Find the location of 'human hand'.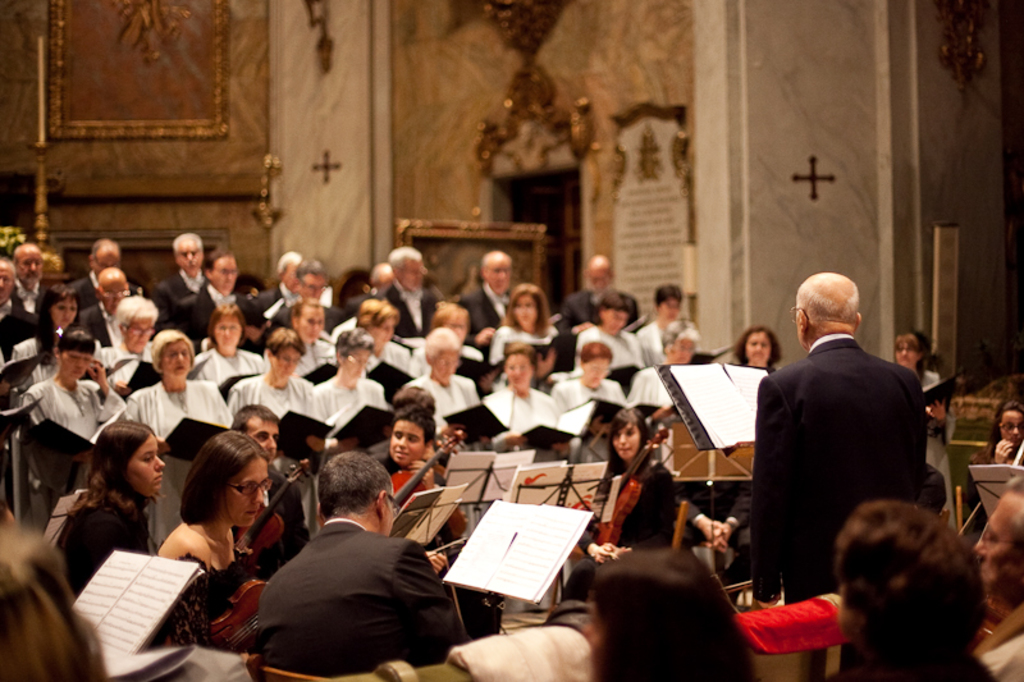
Location: <box>605,543,632,559</box>.
